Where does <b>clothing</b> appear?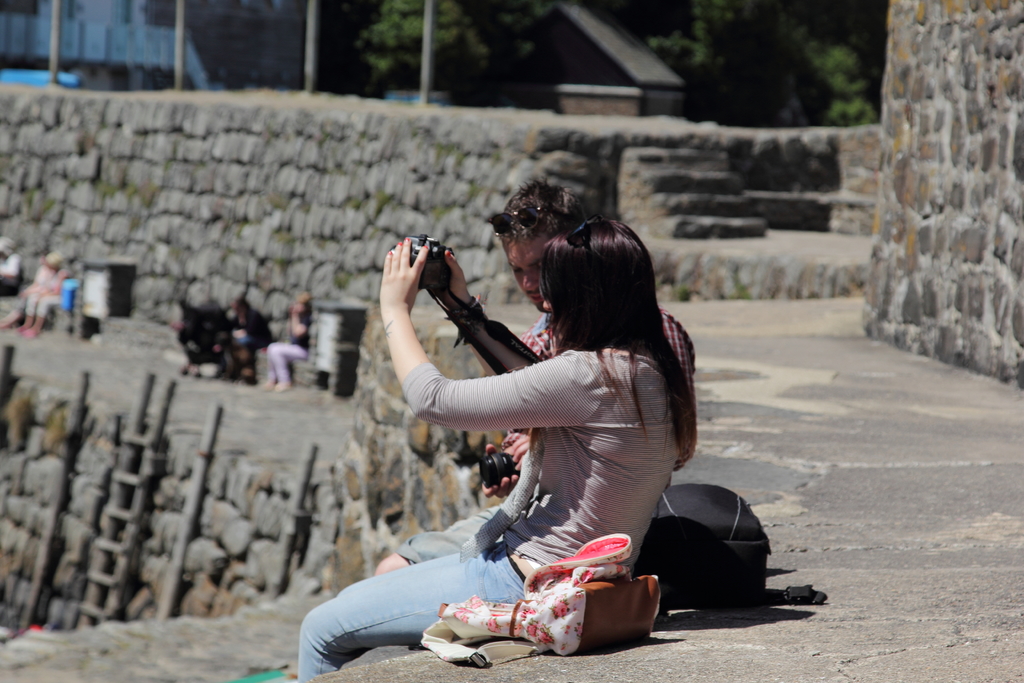
Appears at 294:344:694:677.
